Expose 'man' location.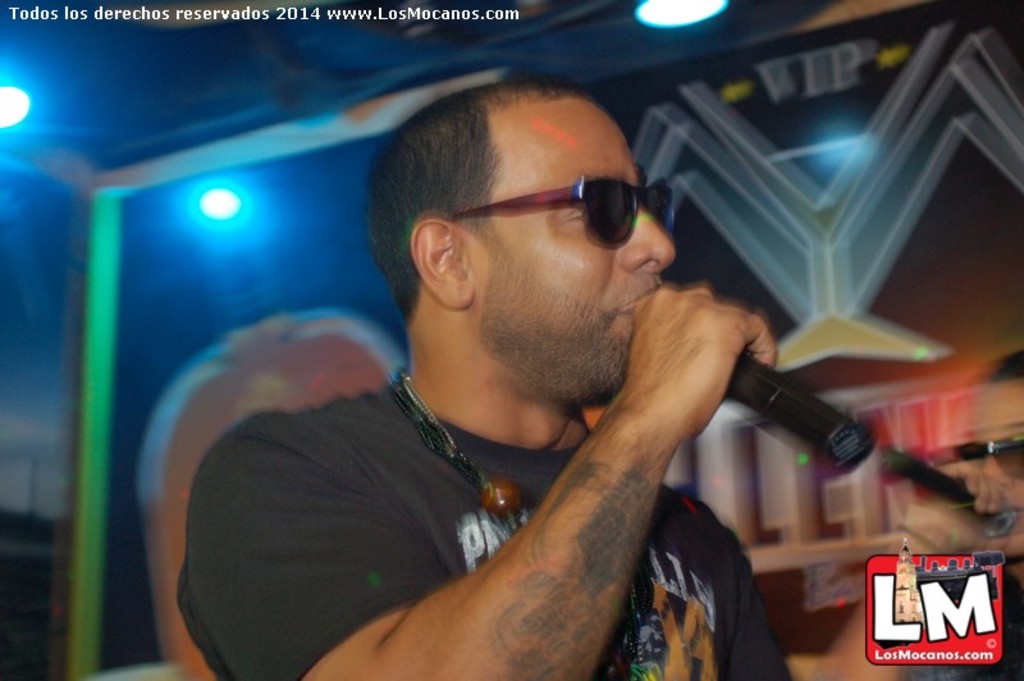
Exposed at BBox(177, 81, 814, 680).
